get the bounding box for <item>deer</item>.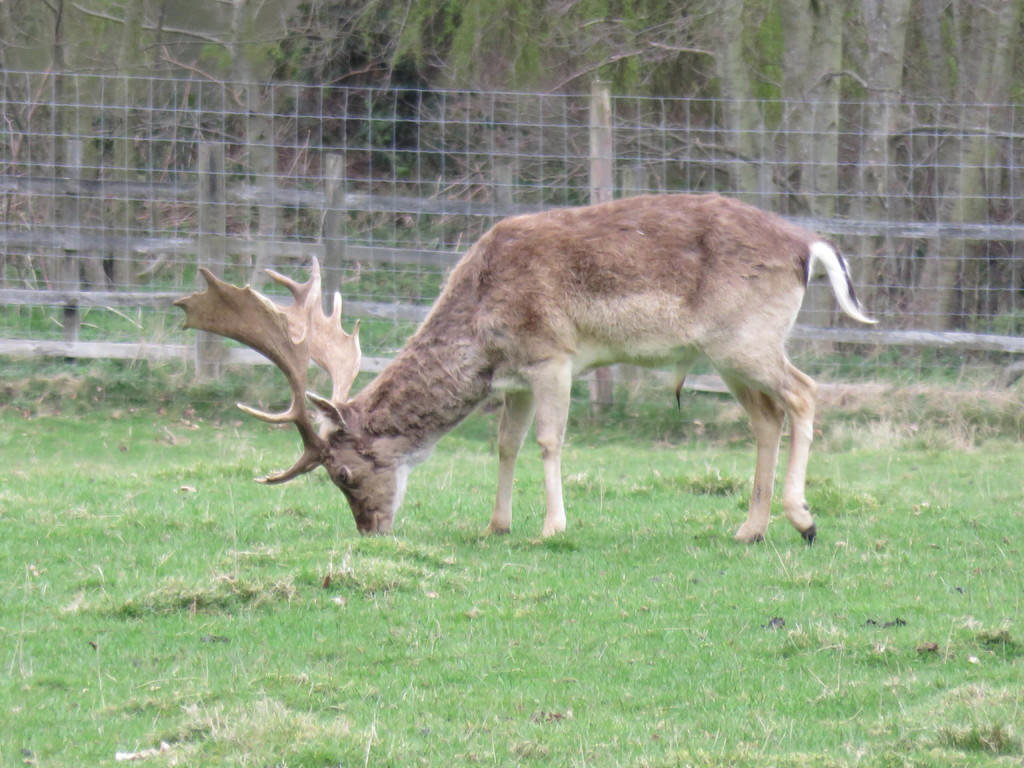
box=[170, 196, 884, 547].
